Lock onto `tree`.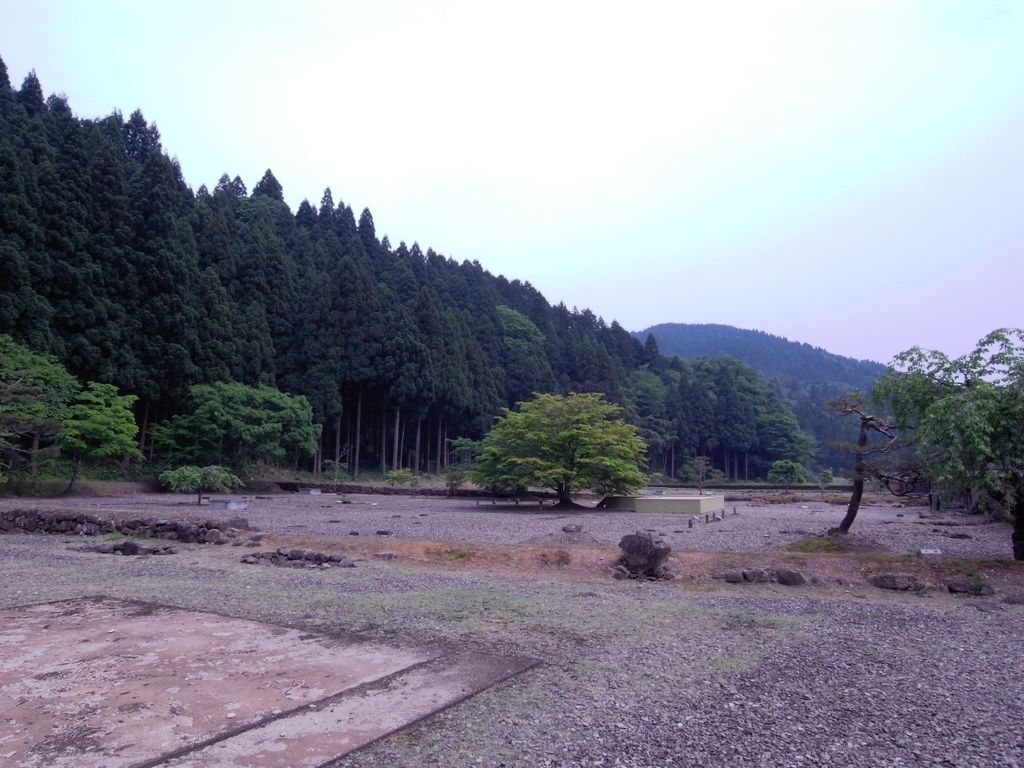
Locked: (x1=0, y1=340, x2=78, y2=482).
